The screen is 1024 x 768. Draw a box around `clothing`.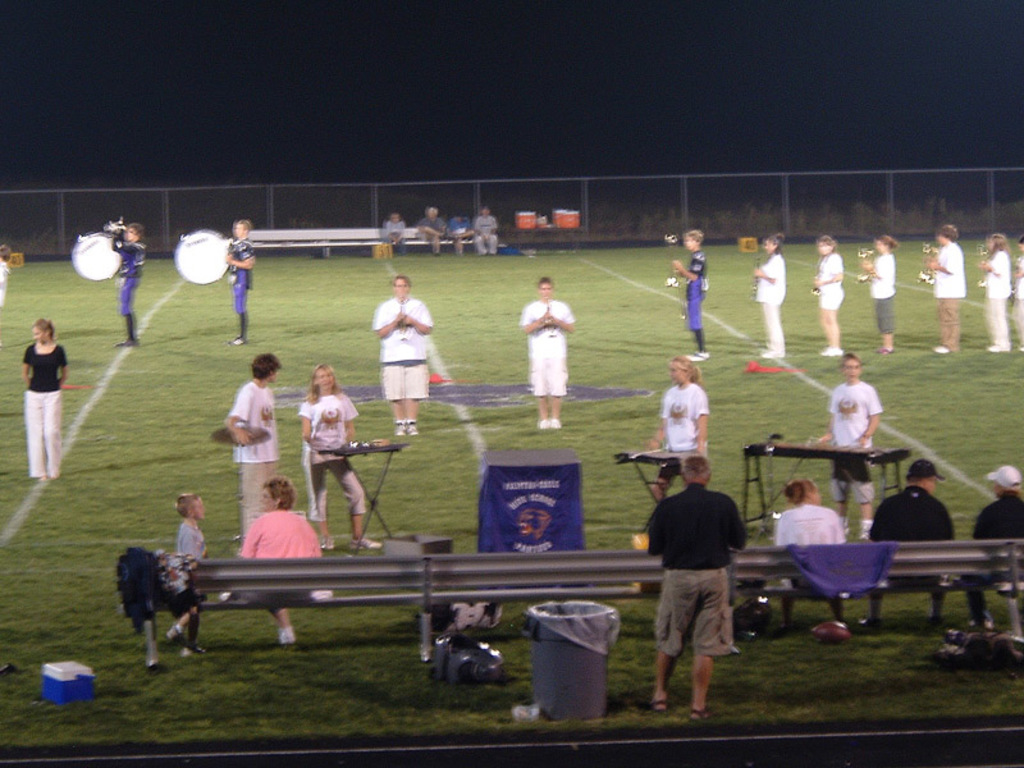
<bbox>449, 216, 468, 236</bbox>.
